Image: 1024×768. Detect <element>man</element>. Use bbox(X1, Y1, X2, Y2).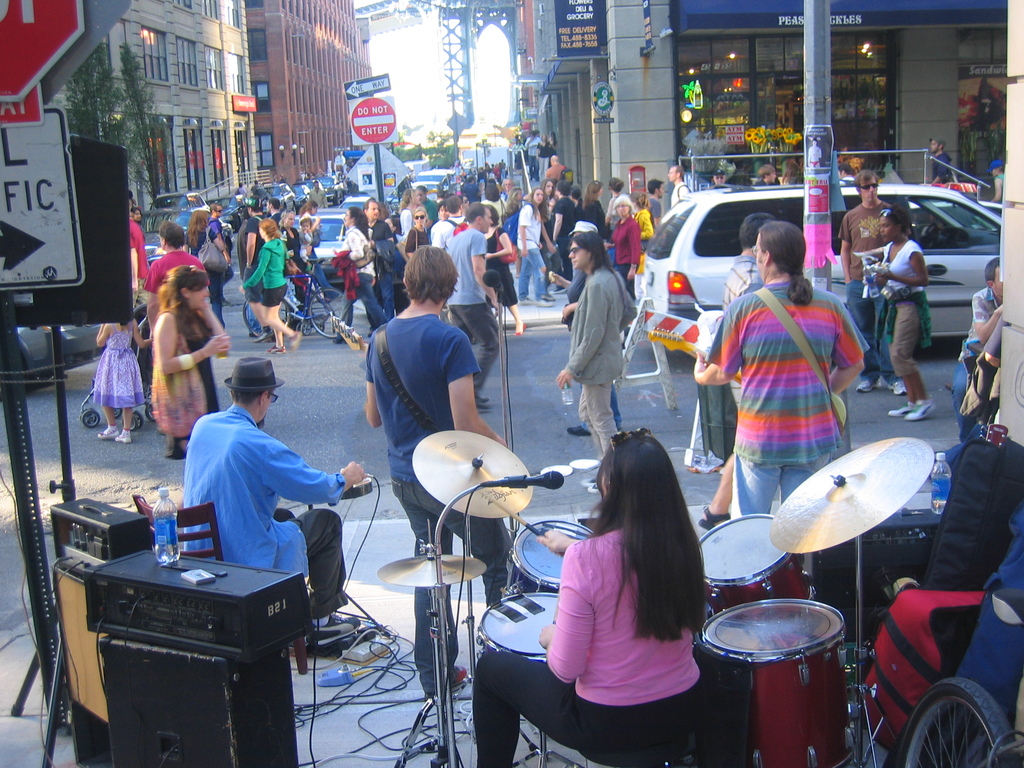
bbox(668, 163, 691, 206).
